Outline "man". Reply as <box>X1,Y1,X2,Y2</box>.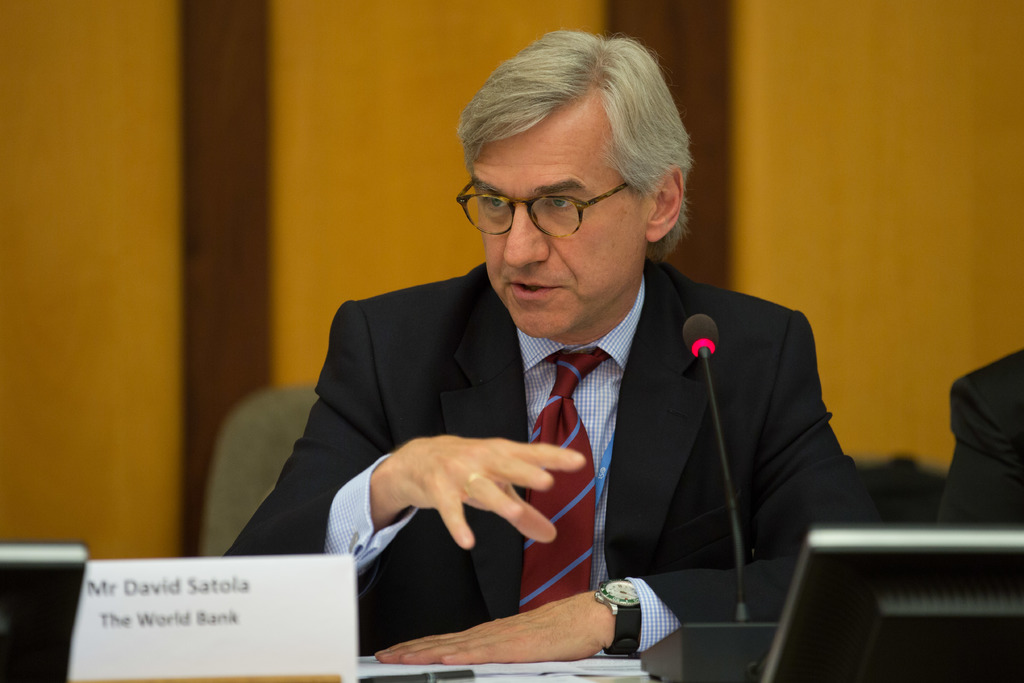
<box>212,29,888,664</box>.
